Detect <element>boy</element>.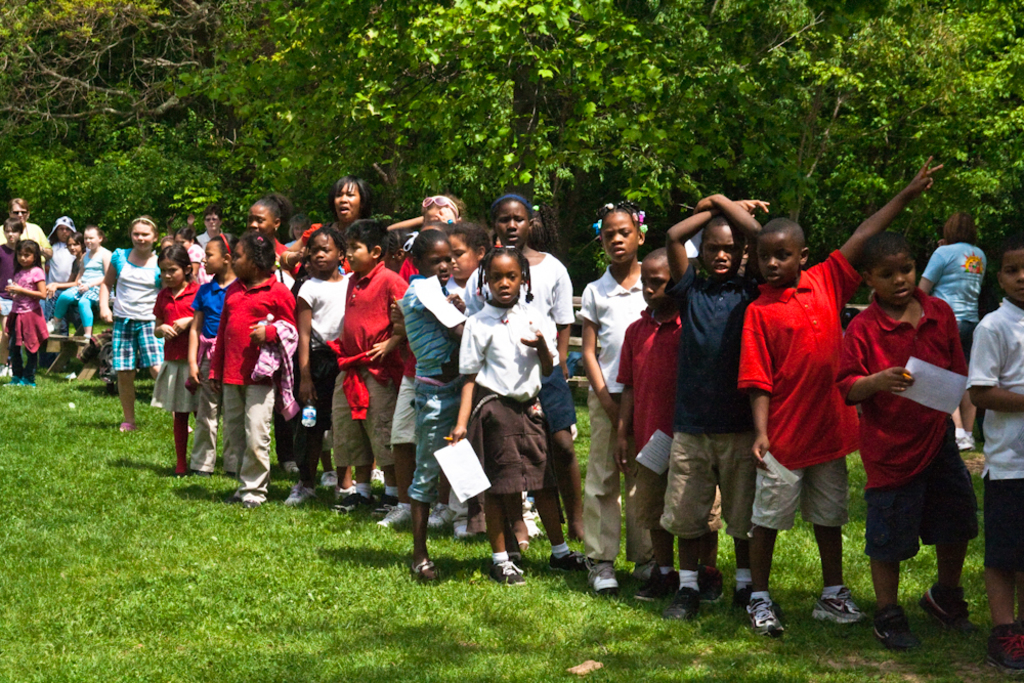
Detected at Rect(829, 229, 976, 652).
